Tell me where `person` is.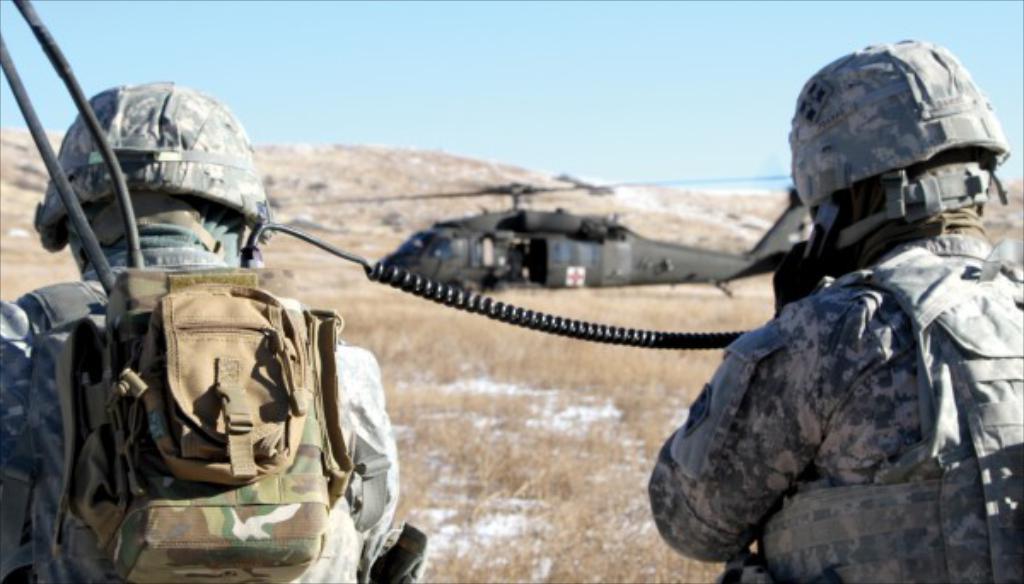
`person` is at l=650, t=67, r=1012, b=583.
